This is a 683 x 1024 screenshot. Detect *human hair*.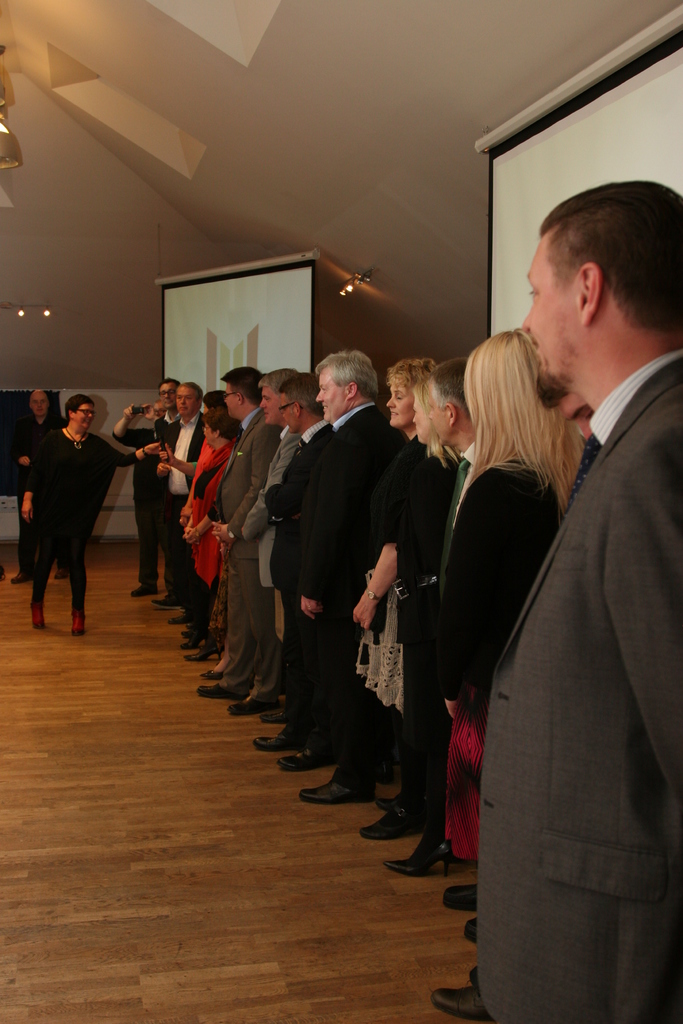
<region>63, 393, 93, 435</region>.
